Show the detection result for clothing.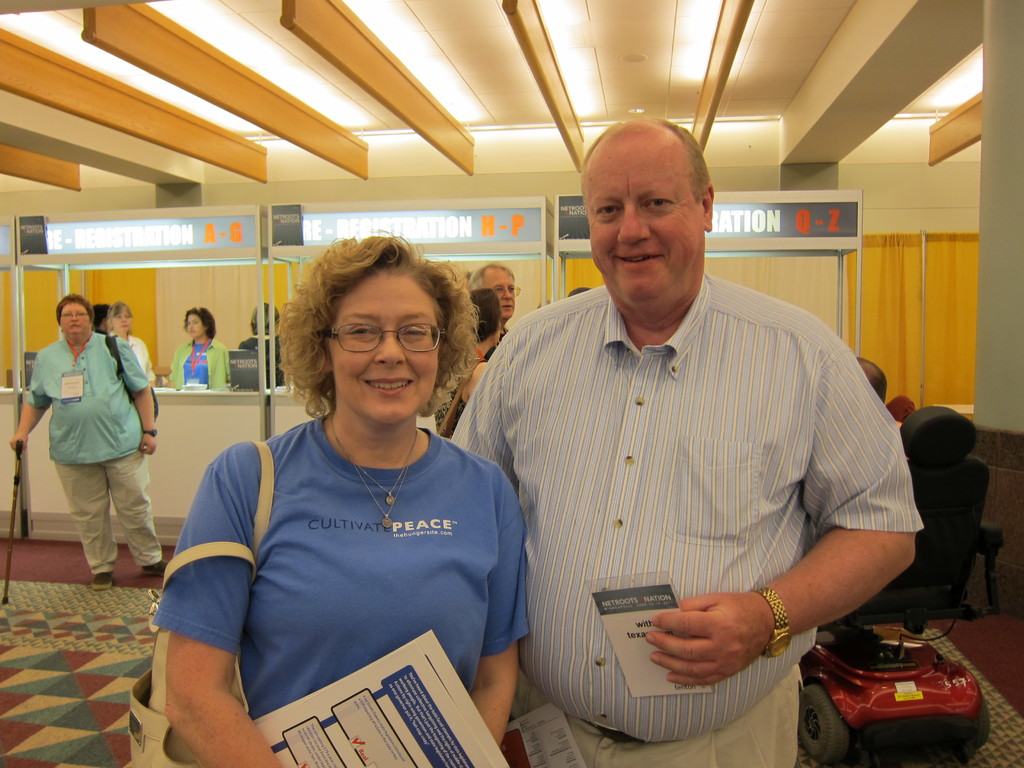
[x1=231, y1=331, x2=276, y2=387].
